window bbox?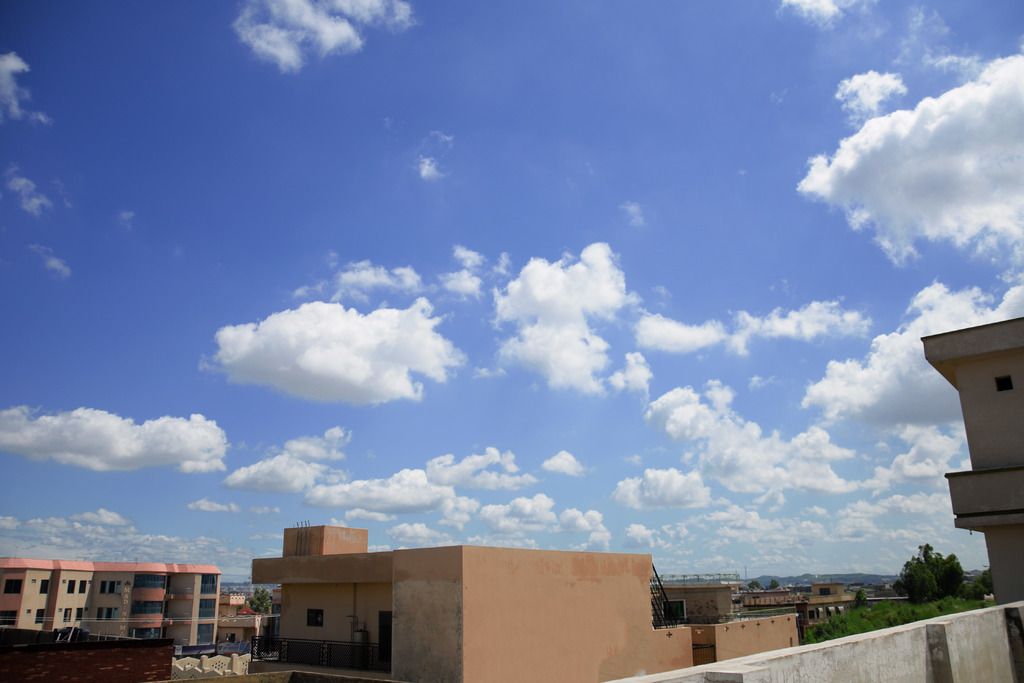
0 579 120 626
